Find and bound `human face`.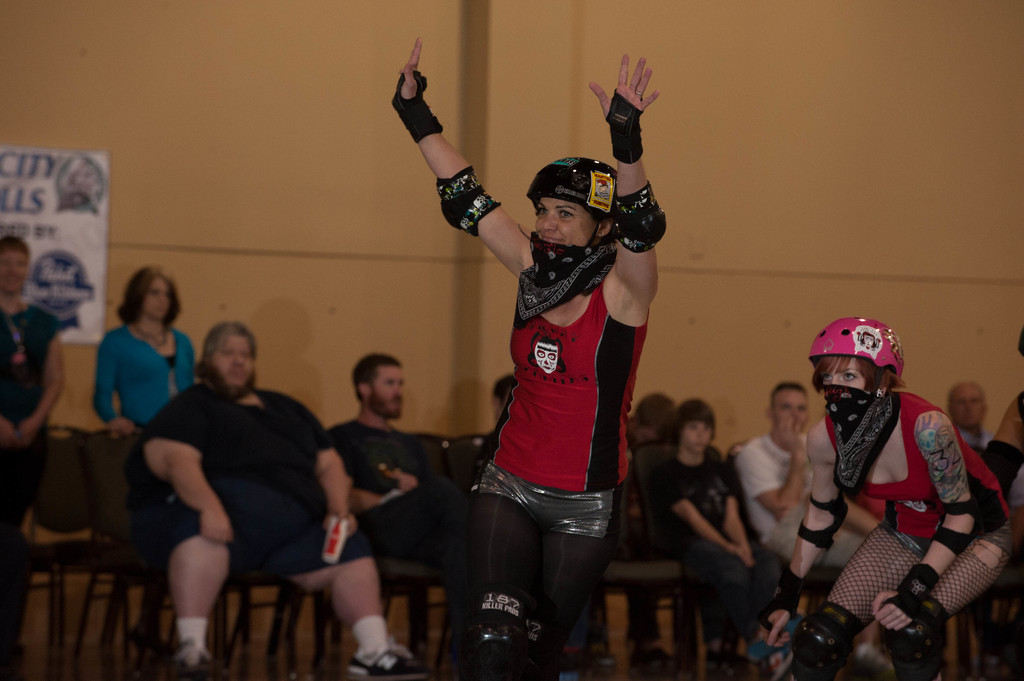
Bound: [x1=0, y1=251, x2=29, y2=294].
